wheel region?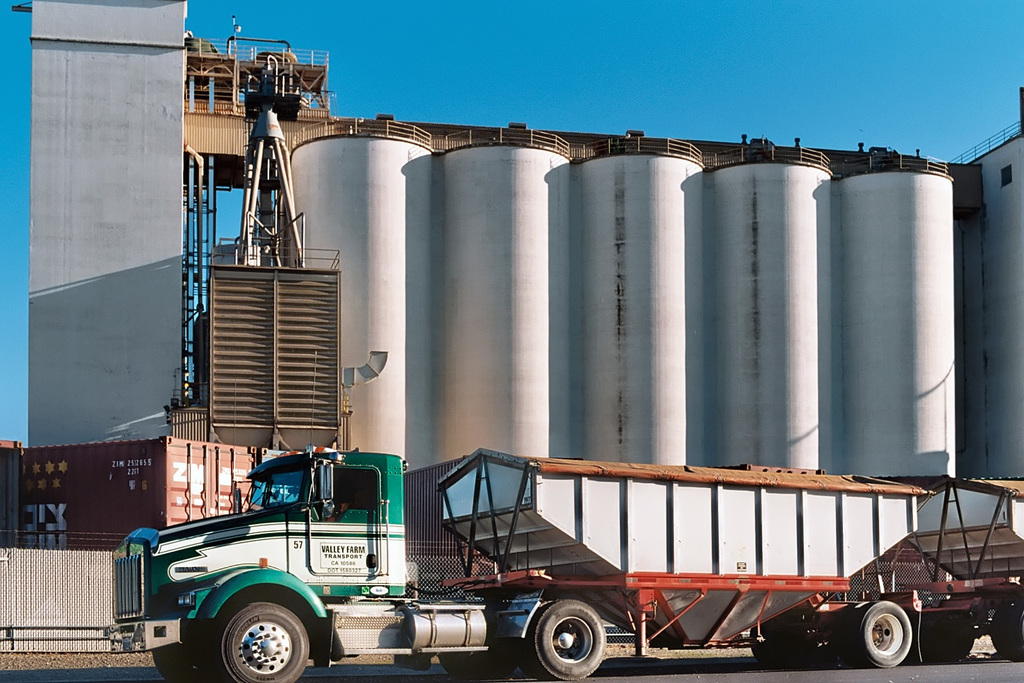
pyautogui.locateOnScreen(441, 651, 515, 682)
